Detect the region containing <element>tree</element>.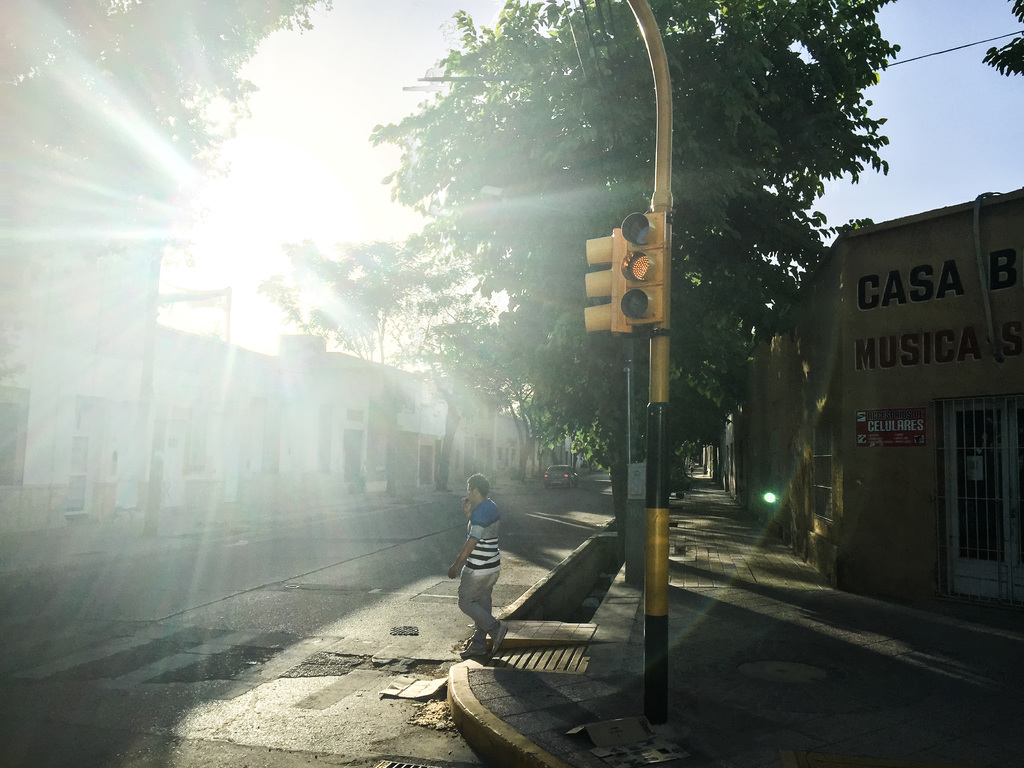
select_region(977, 0, 1023, 86).
